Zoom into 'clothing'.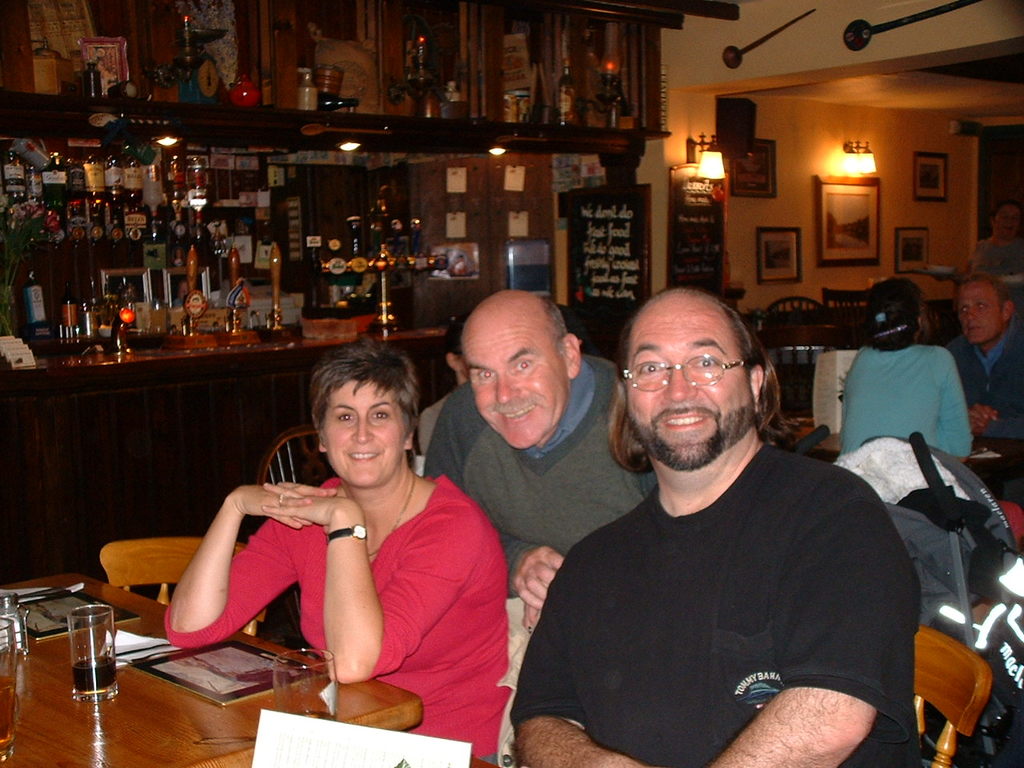
Zoom target: bbox(958, 317, 1023, 439).
